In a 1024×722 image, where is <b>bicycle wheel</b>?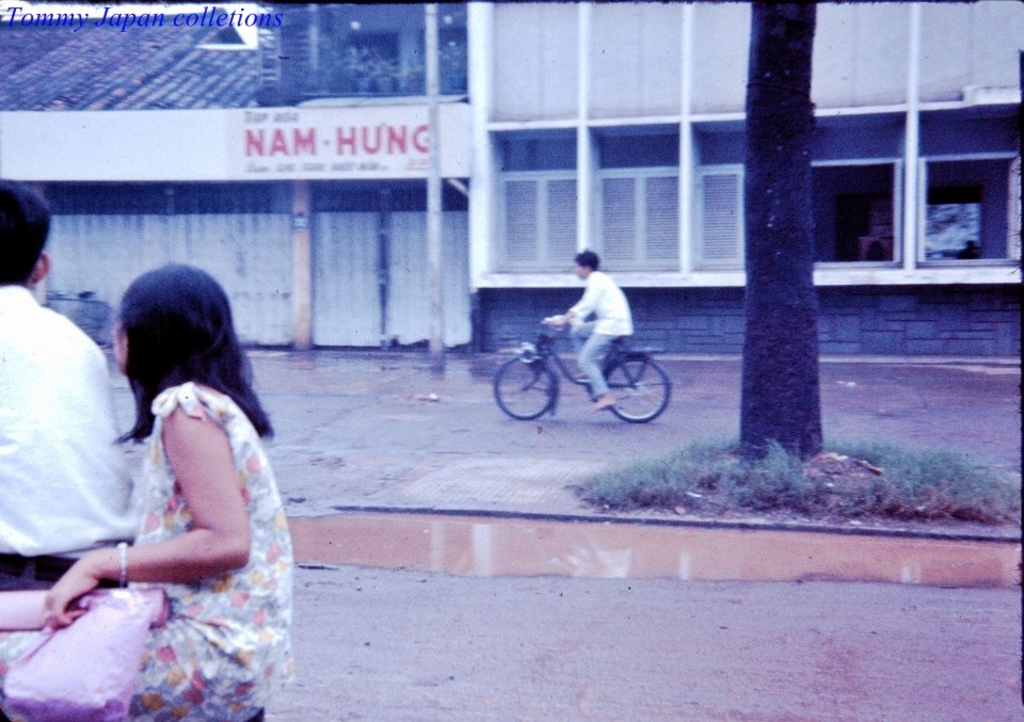
{"x1": 613, "y1": 349, "x2": 675, "y2": 423}.
